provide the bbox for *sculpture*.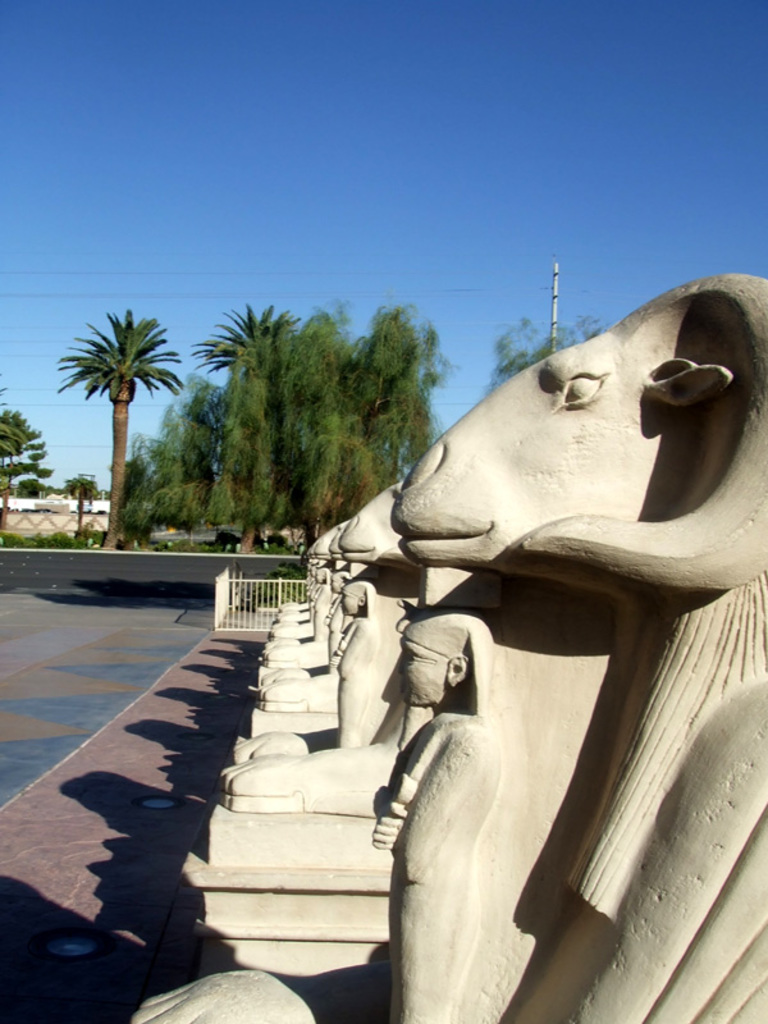
260/549/333/630.
